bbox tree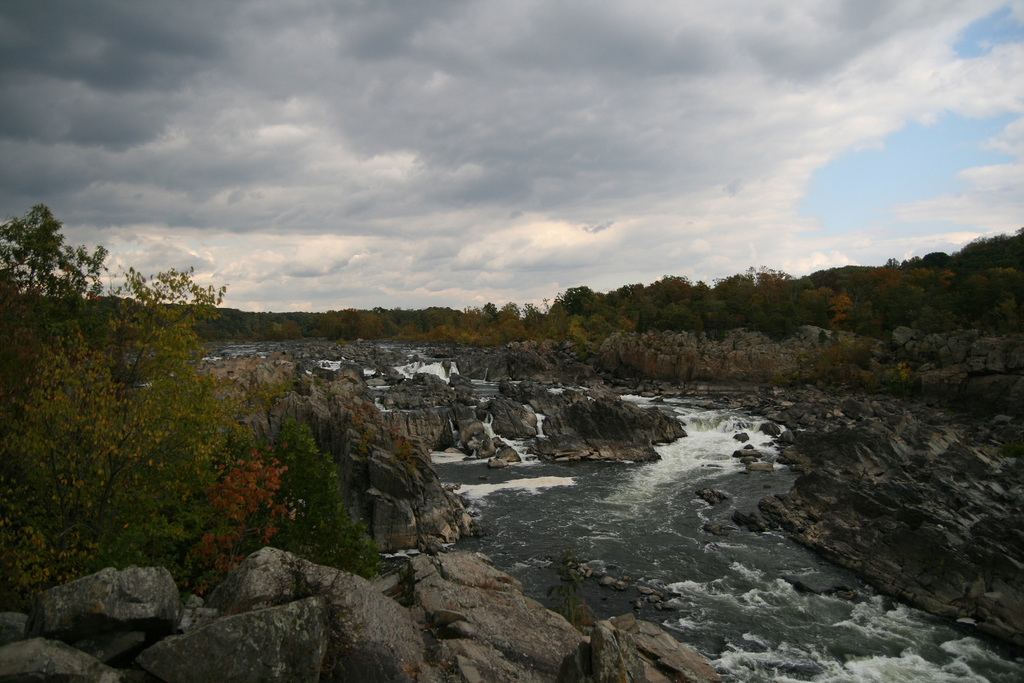
bbox=(598, 285, 658, 315)
